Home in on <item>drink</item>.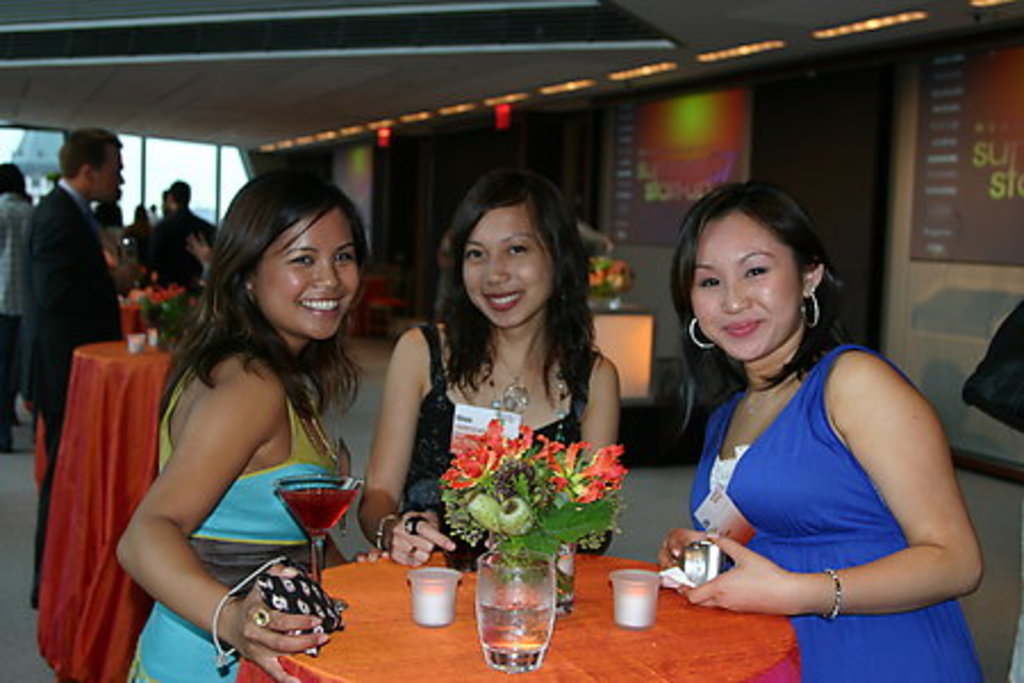
Homed in at 407, 562, 460, 631.
